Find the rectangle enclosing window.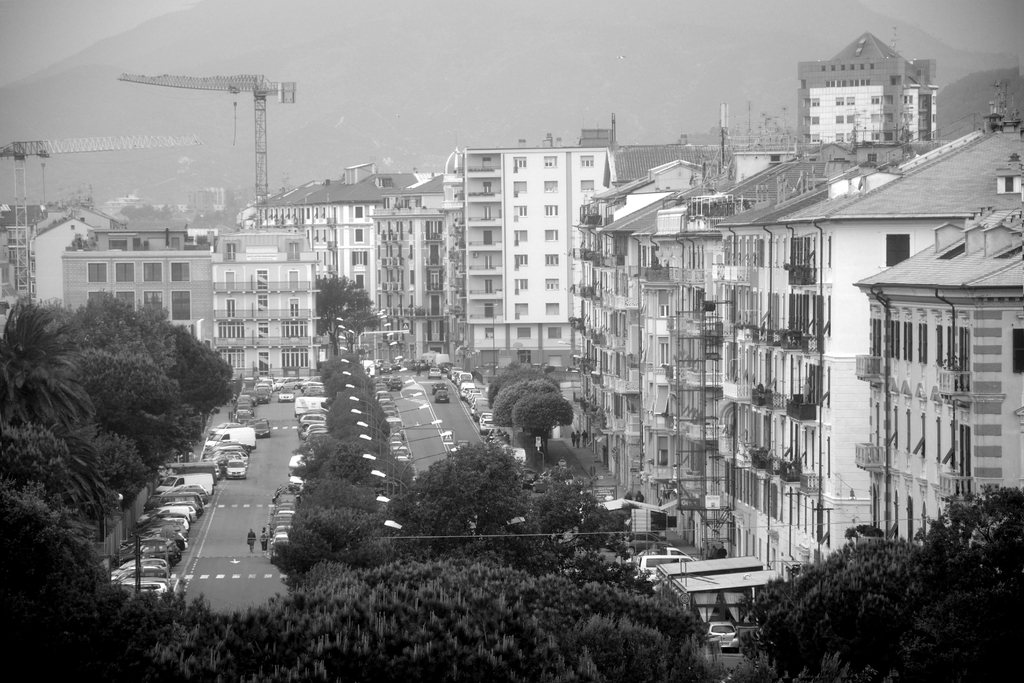
(317, 206, 318, 218).
